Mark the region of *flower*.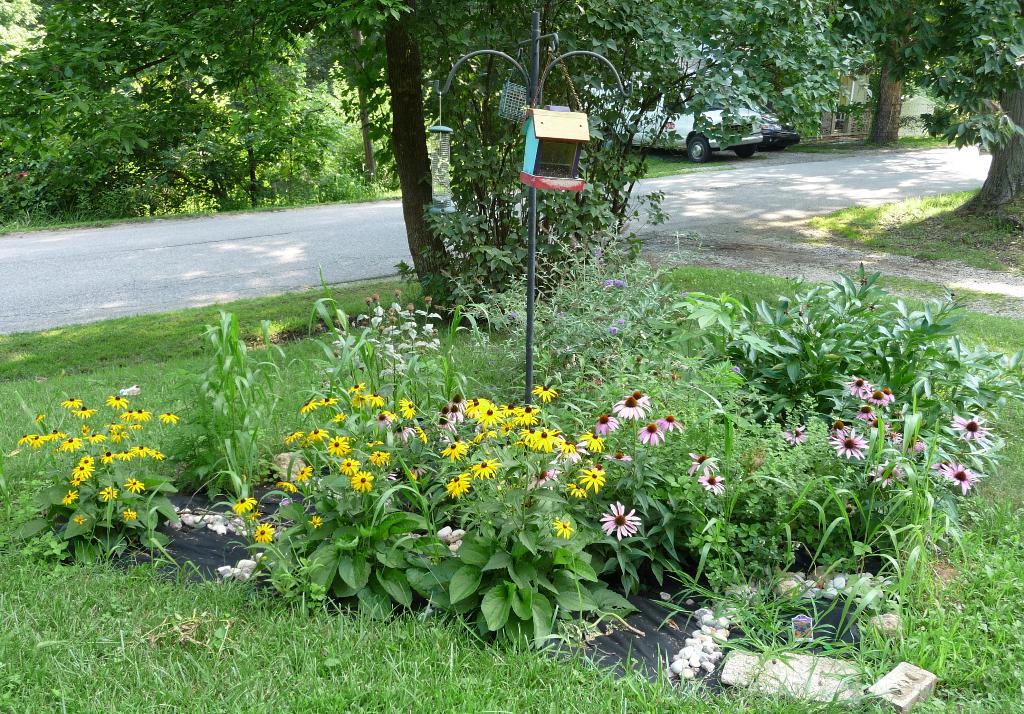
Region: {"left": 602, "top": 503, "right": 644, "bottom": 537}.
